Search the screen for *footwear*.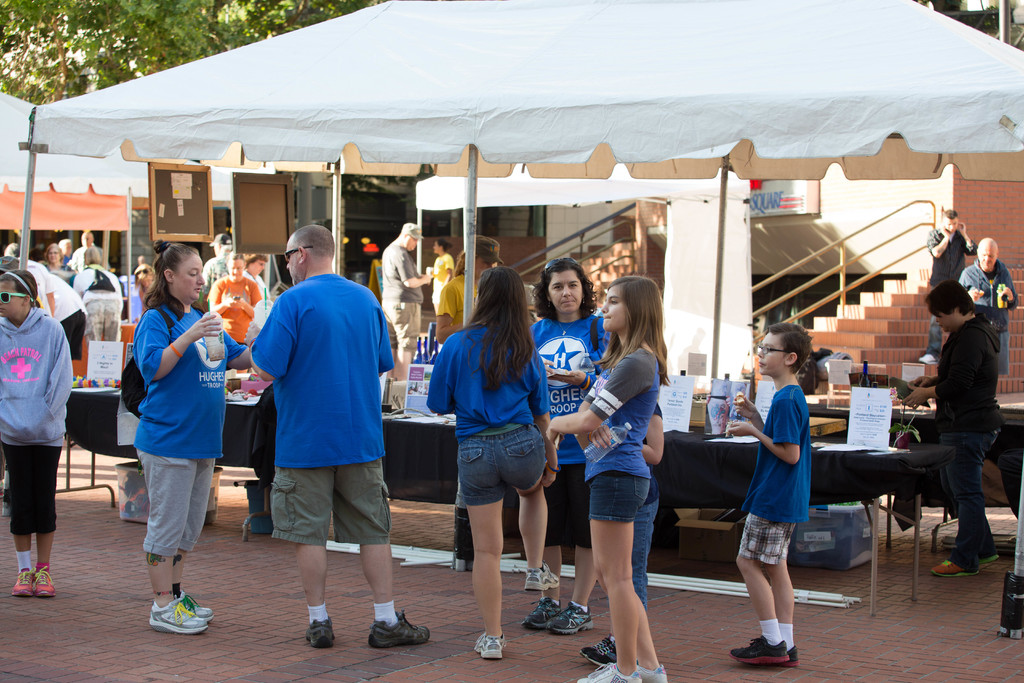
Found at x1=544, y1=601, x2=594, y2=632.
